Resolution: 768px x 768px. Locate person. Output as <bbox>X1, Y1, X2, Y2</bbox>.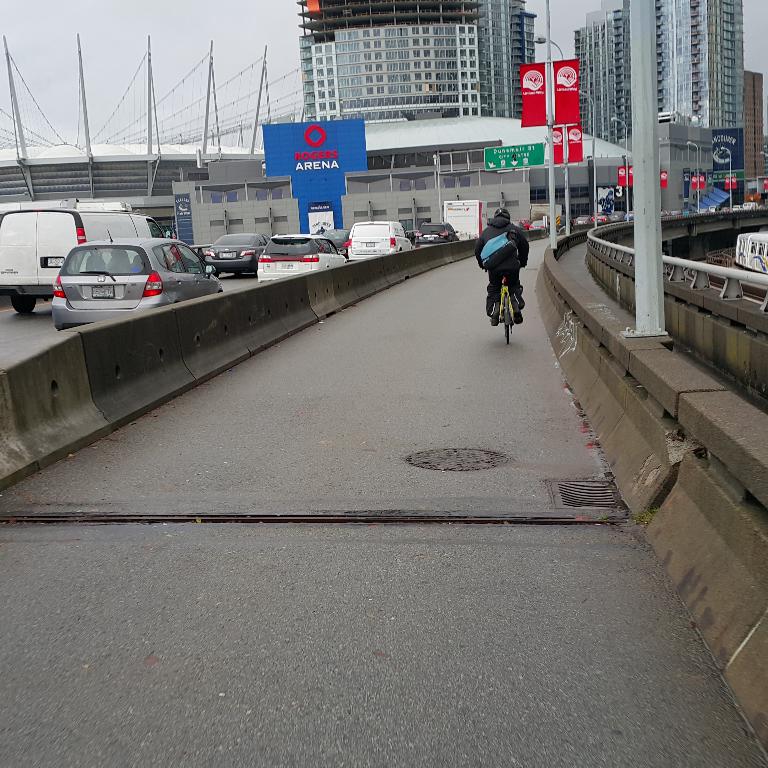
<bbox>489, 204, 549, 338</bbox>.
